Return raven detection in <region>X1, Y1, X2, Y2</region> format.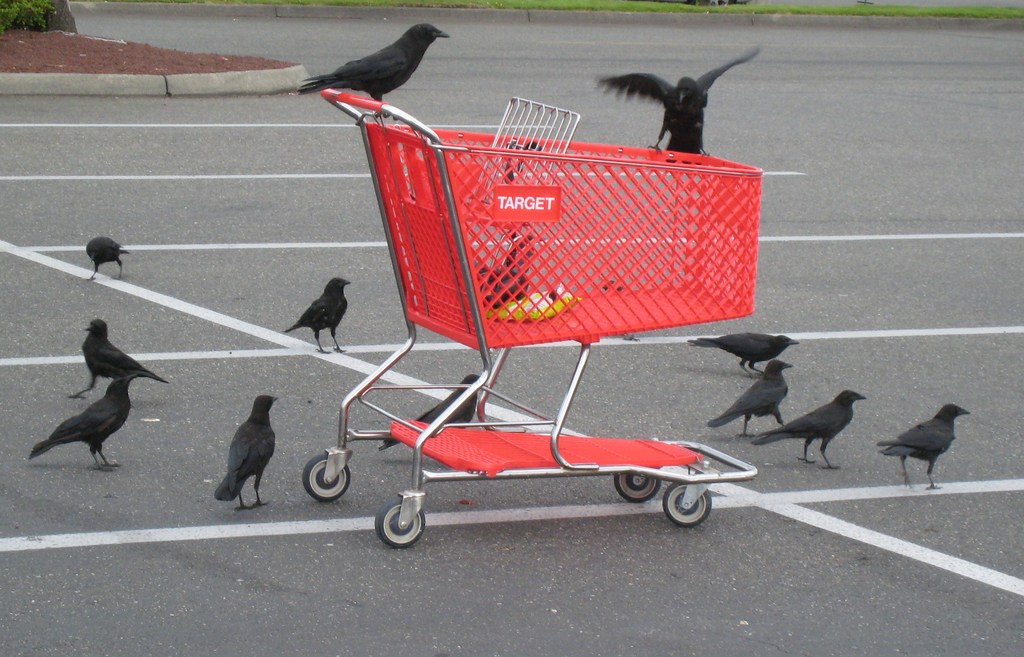
<region>375, 357, 499, 453</region>.
